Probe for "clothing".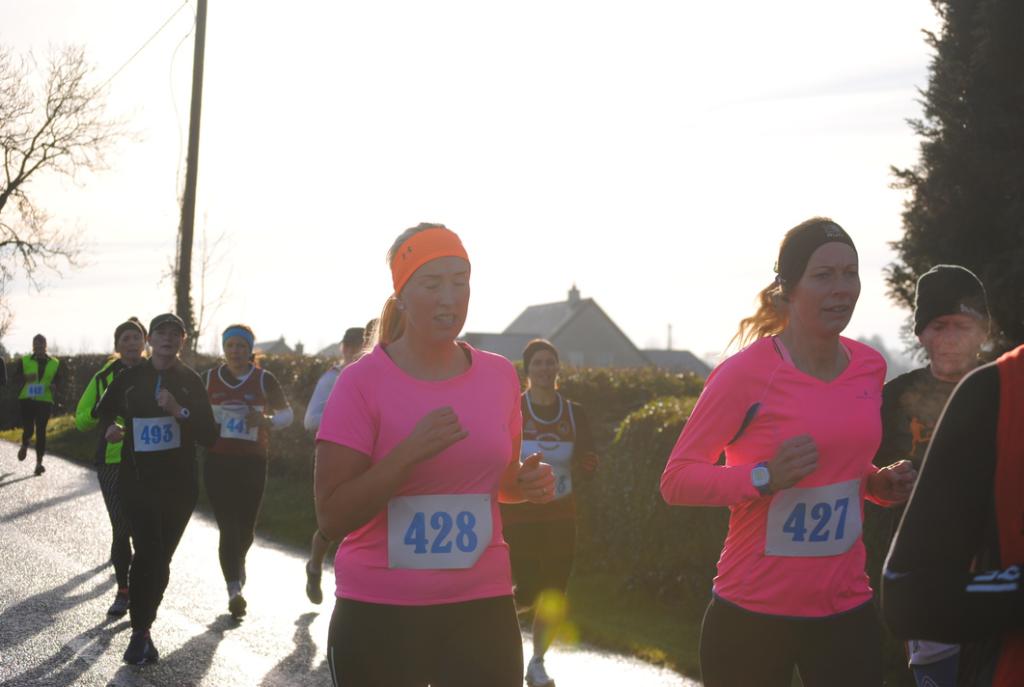
Probe result: (886,343,1023,686).
